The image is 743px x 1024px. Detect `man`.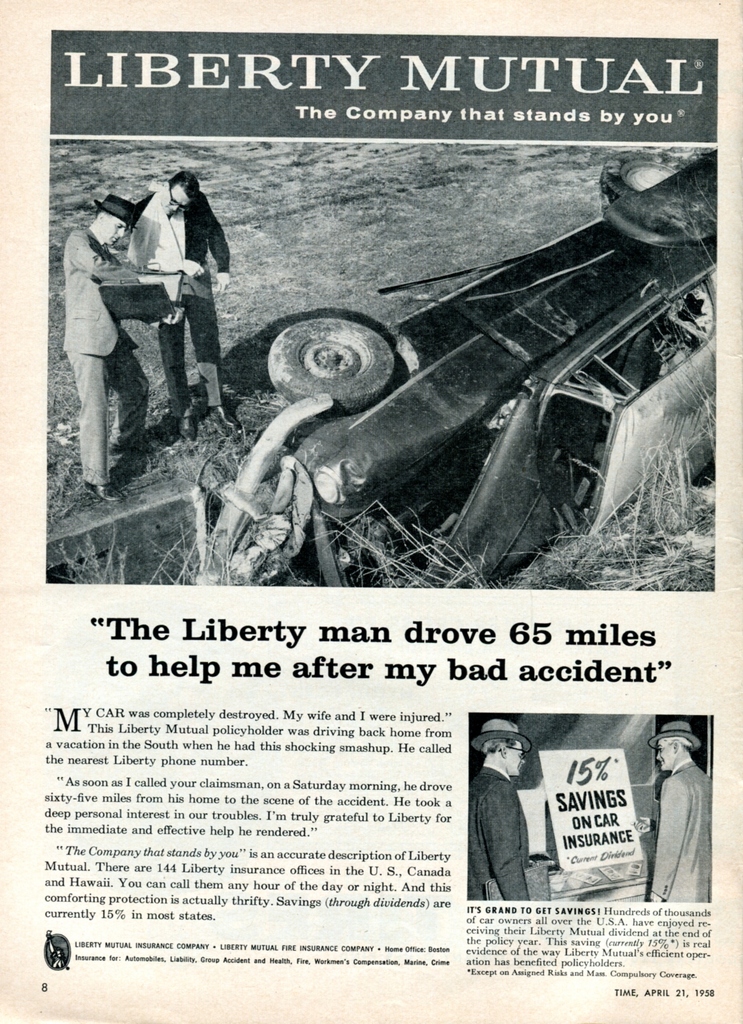
Detection: {"left": 62, "top": 195, "right": 183, "bottom": 500}.
